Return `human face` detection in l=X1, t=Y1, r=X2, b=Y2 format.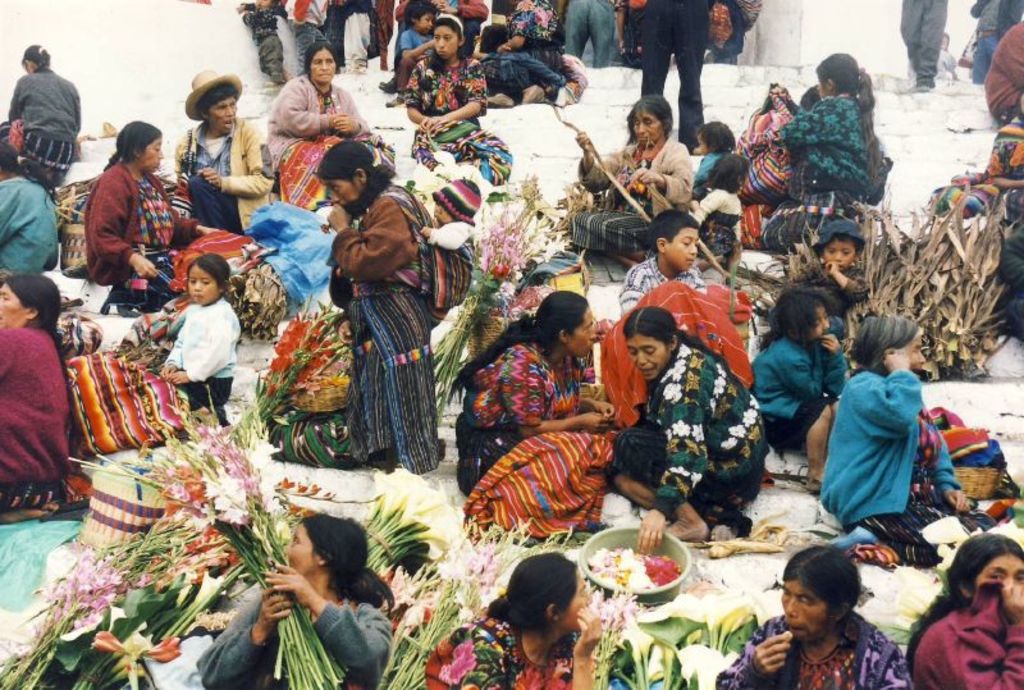
l=312, t=47, r=334, b=79.
